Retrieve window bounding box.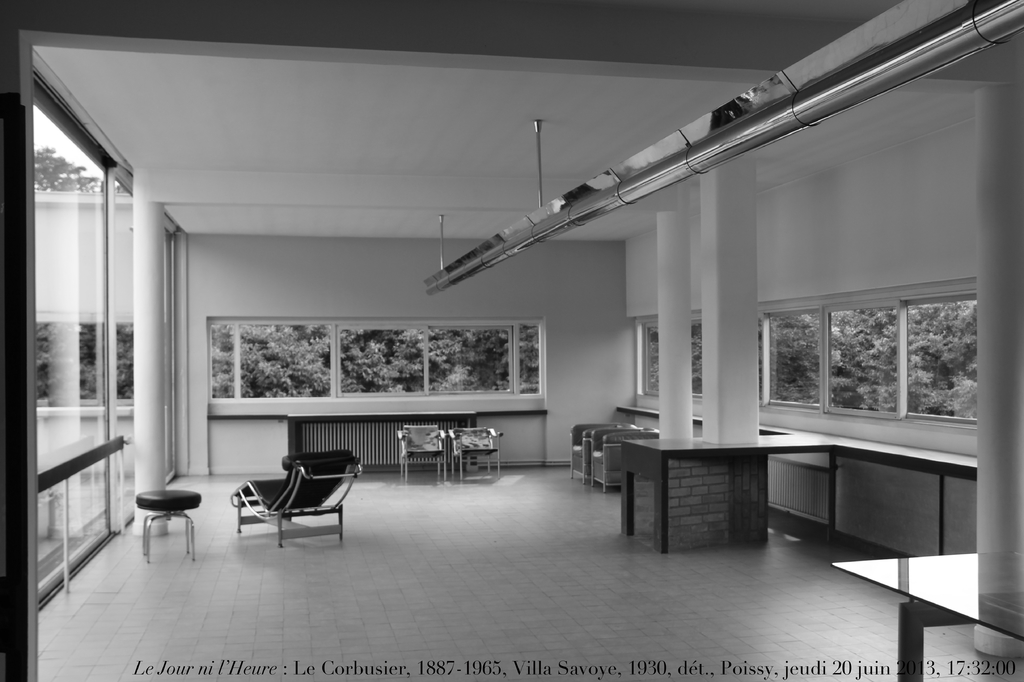
Bounding box: left=24, top=78, right=152, bottom=617.
